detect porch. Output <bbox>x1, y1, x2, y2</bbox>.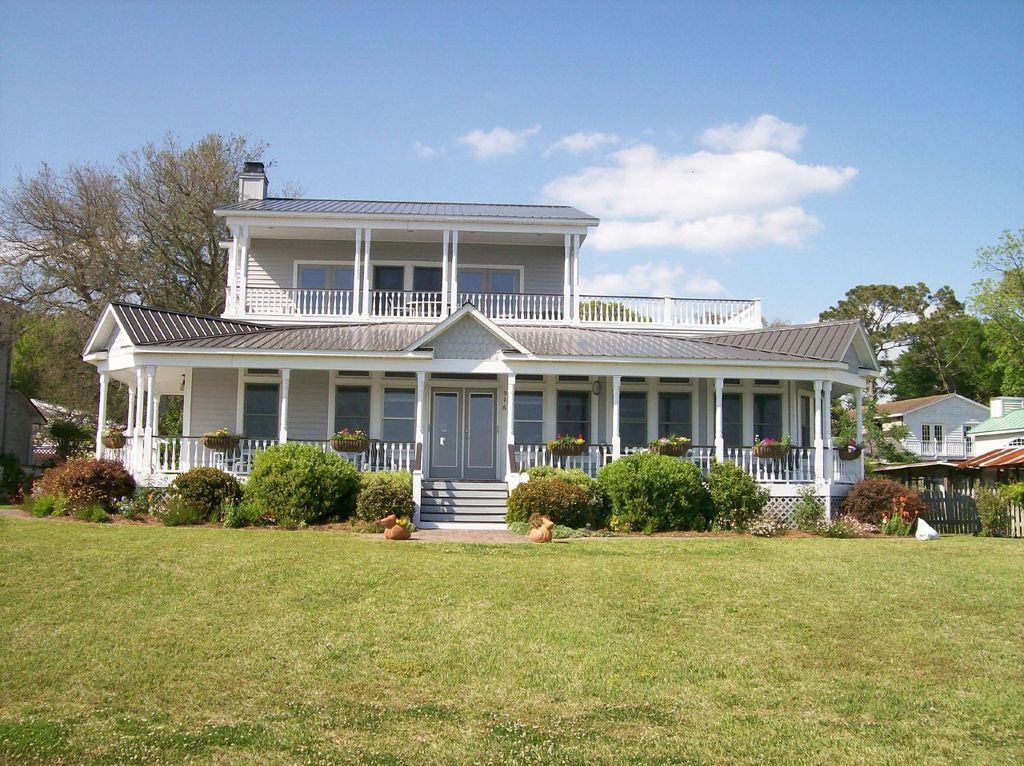
<bbox>101, 443, 864, 478</bbox>.
